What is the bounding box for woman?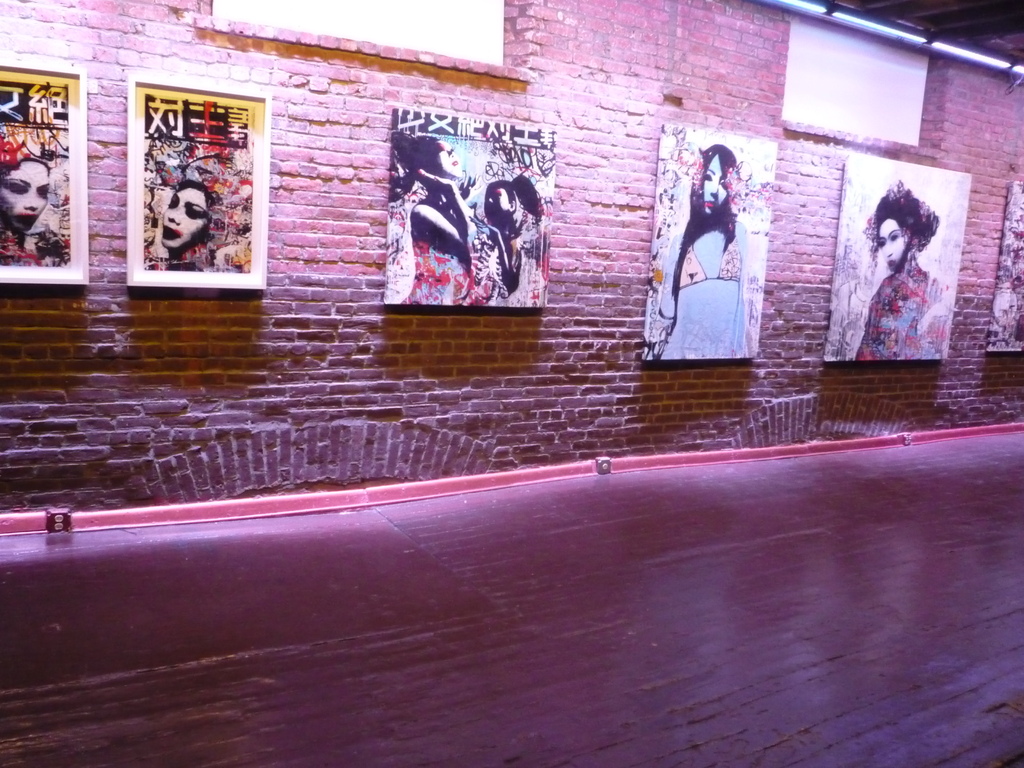
pyautogui.locateOnScreen(839, 169, 961, 353).
